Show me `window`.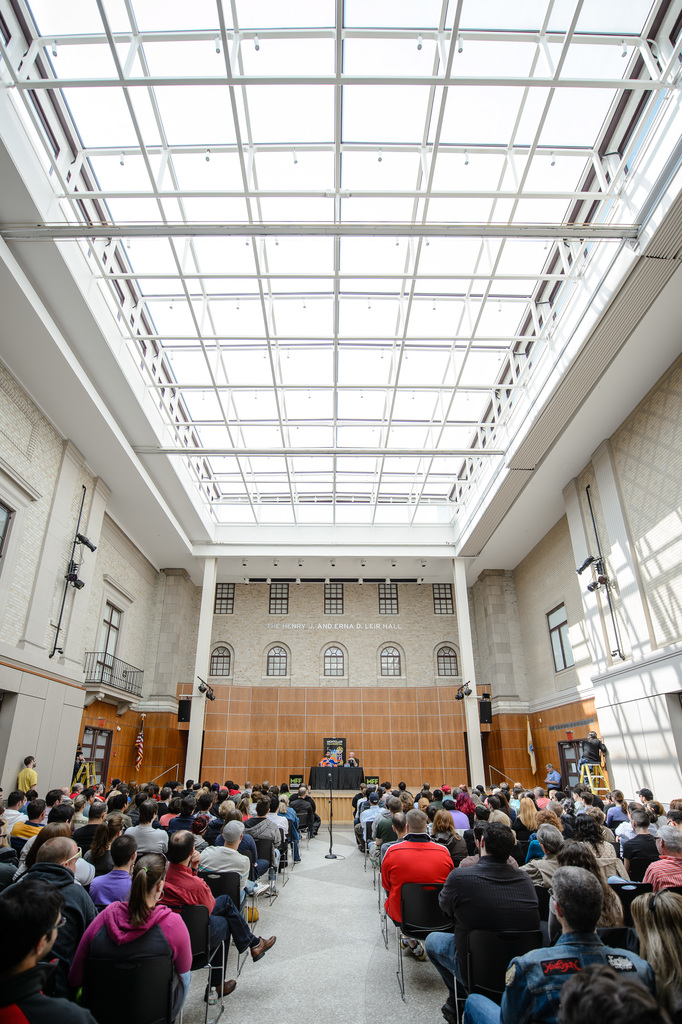
`window` is here: {"left": 215, "top": 582, "right": 234, "bottom": 616}.
